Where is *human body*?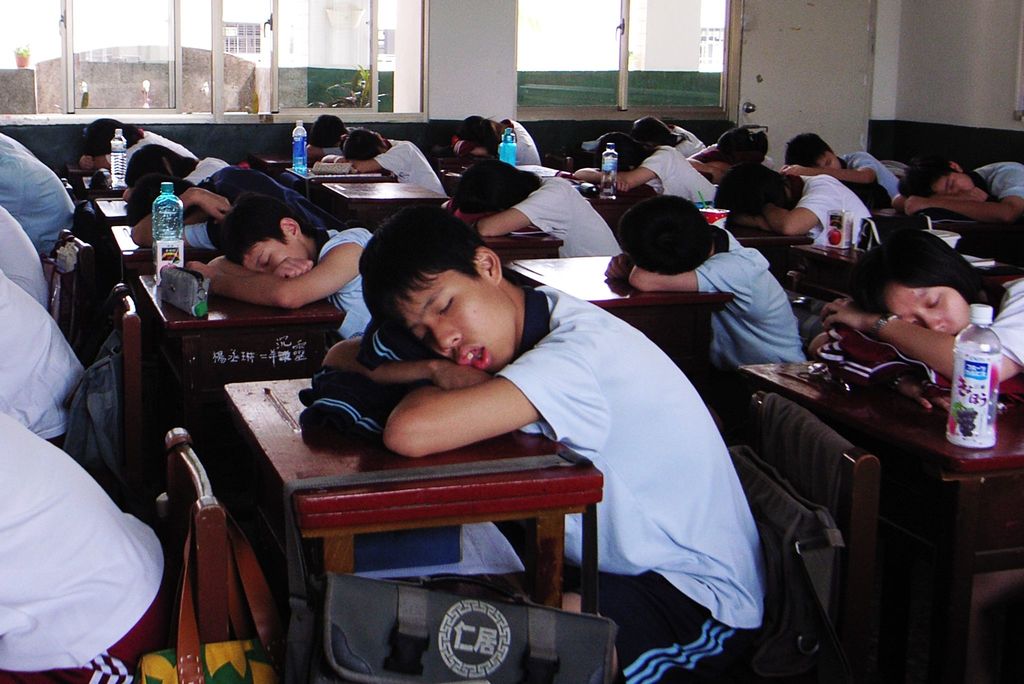
x1=0 y1=205 x2=45 y2=307.
